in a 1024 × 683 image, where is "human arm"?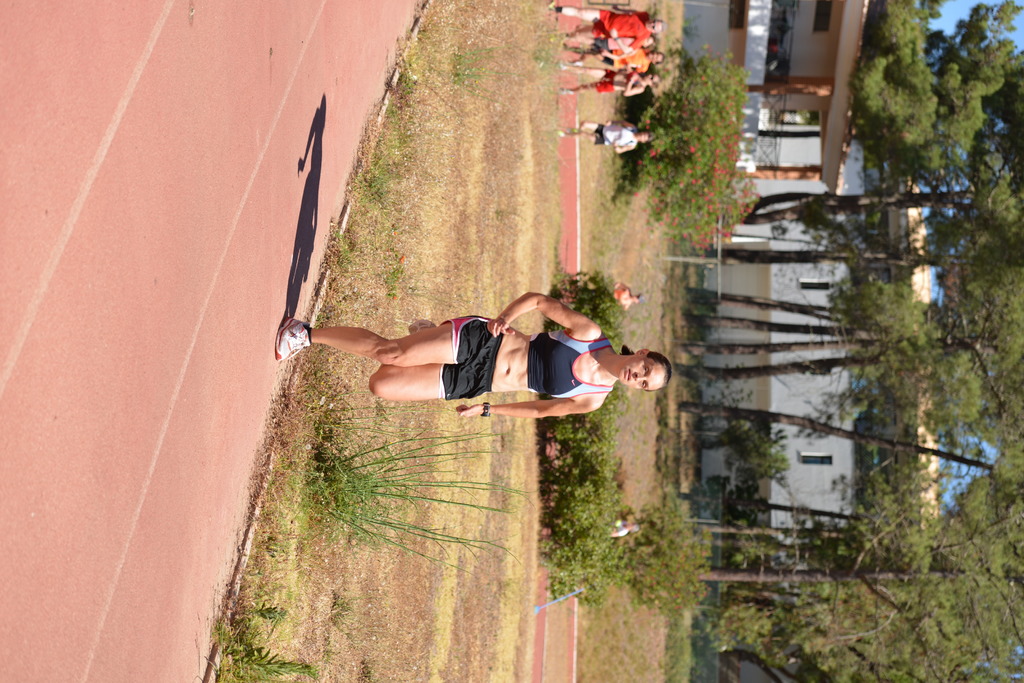
x1=447, y1=392, x2=609, y2=424.
